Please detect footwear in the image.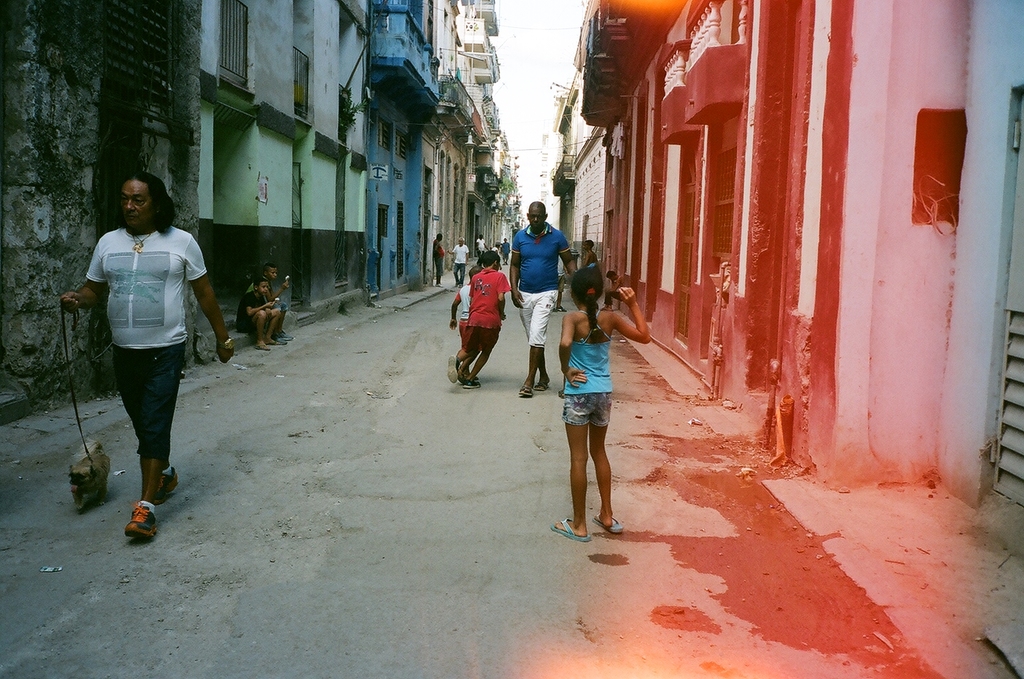
select_region(251, 340, 276, 352).
